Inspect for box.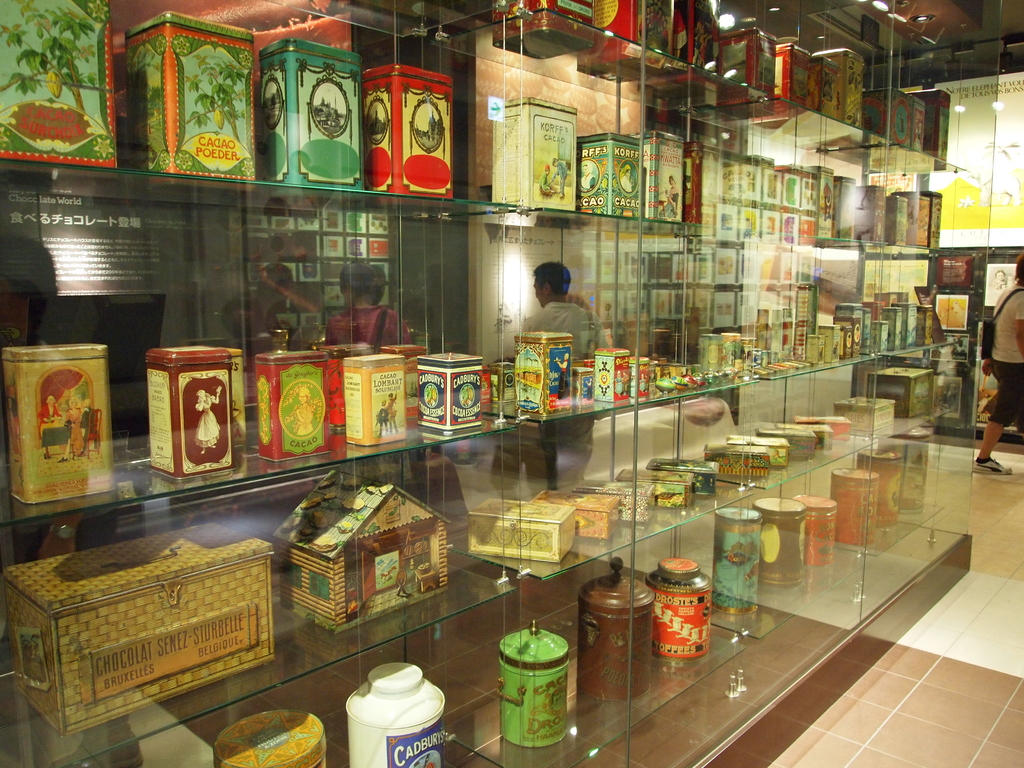
Inspection: 340, 349, 419, 447.
